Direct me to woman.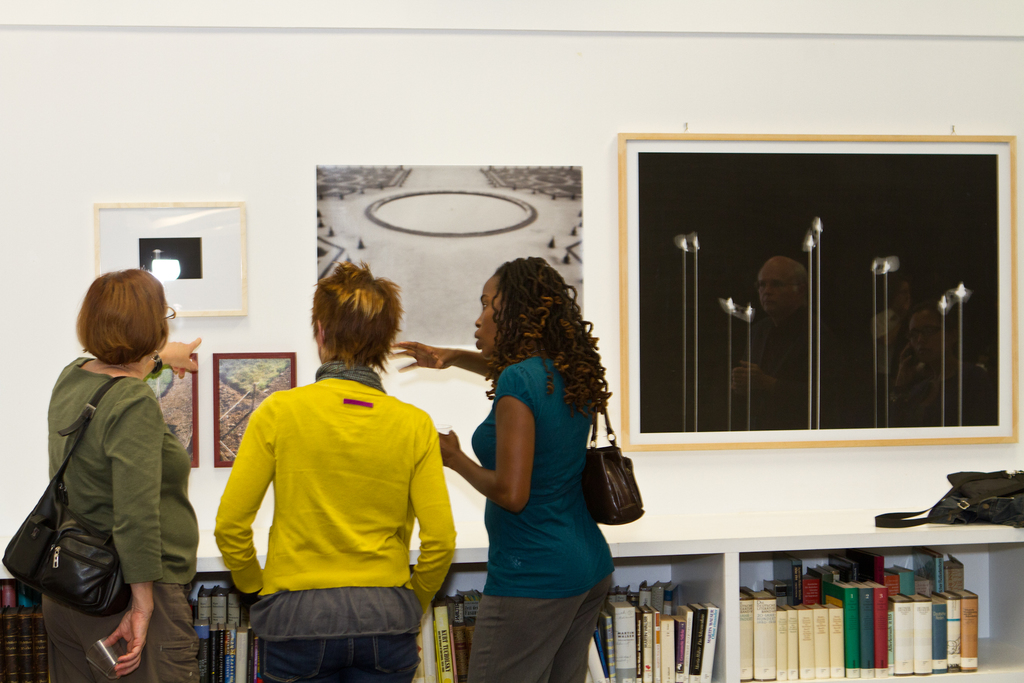
Direction: <bbox>36, 268, 199, 682</bbox>.
